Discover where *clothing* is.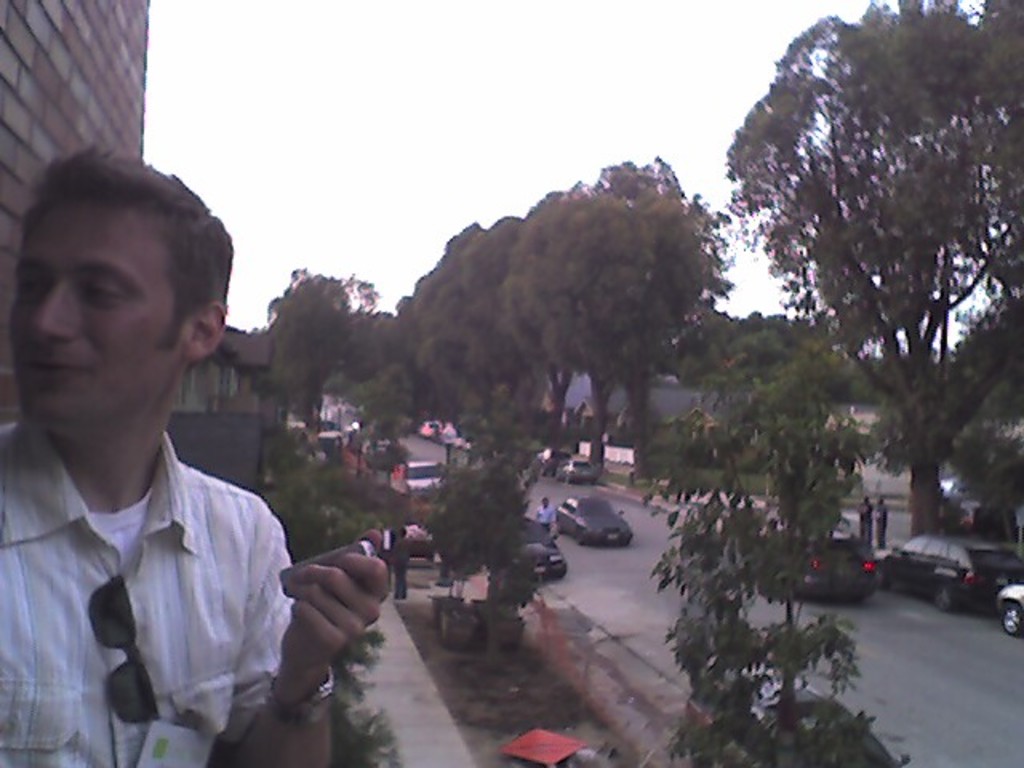
Discovered at bbox=[861, 501, 872, 550].
